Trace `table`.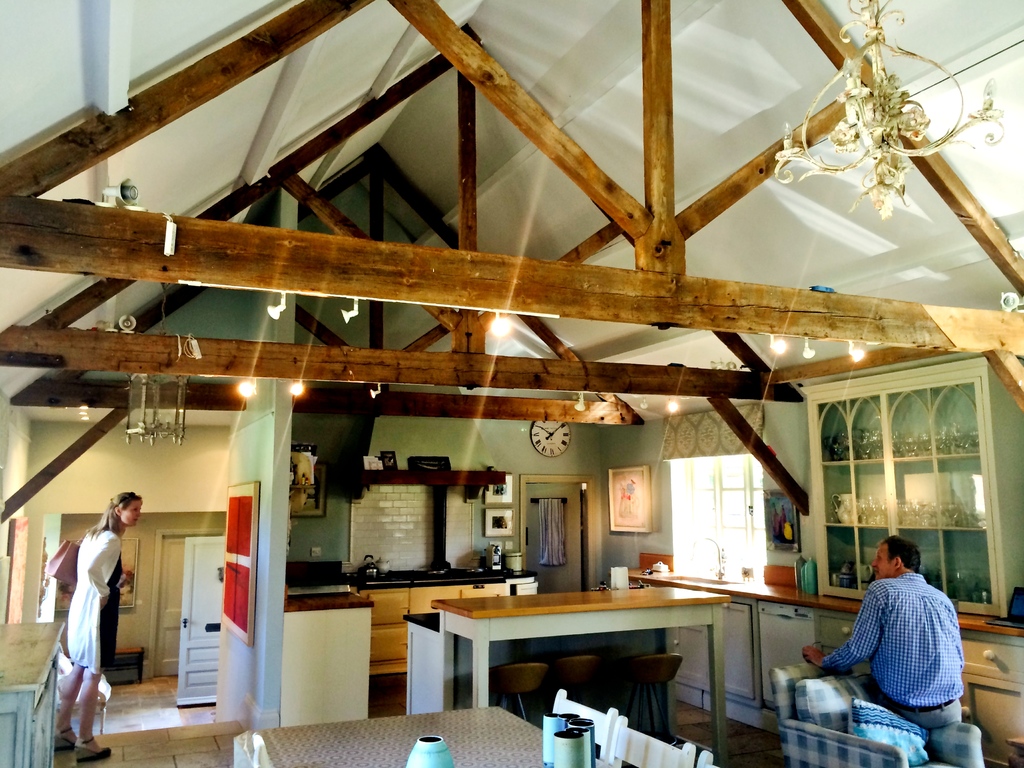
Traced to [0, 618, 68, 764].
